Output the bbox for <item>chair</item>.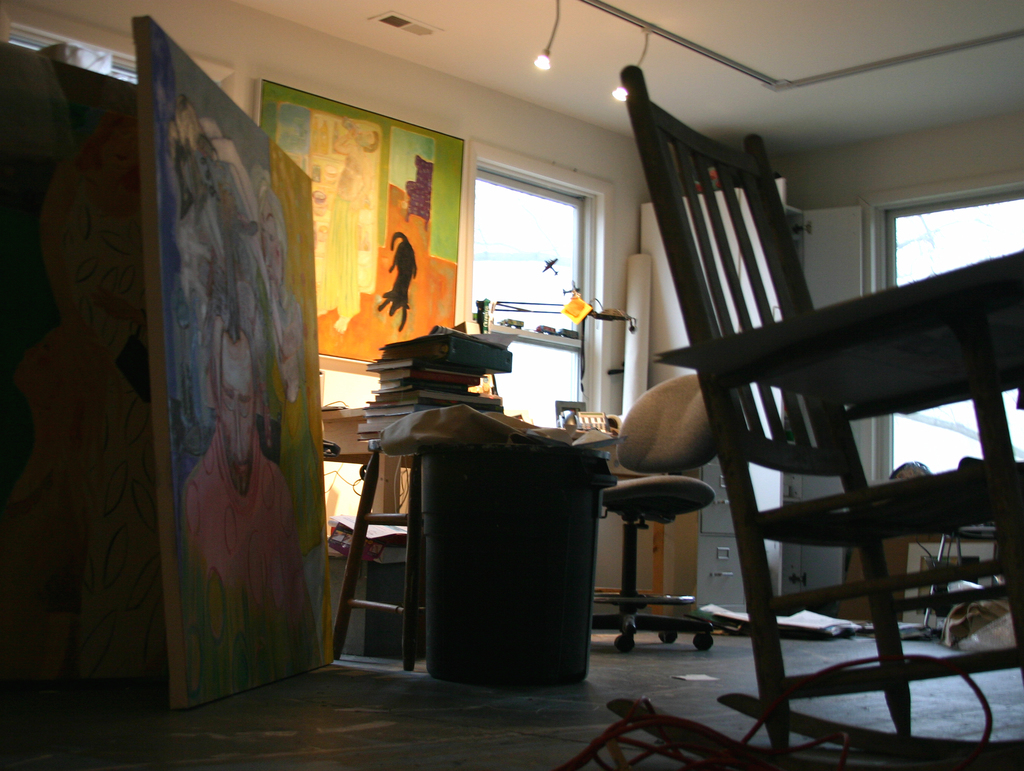
left=607, top=90, right=1007, bottom=770.
